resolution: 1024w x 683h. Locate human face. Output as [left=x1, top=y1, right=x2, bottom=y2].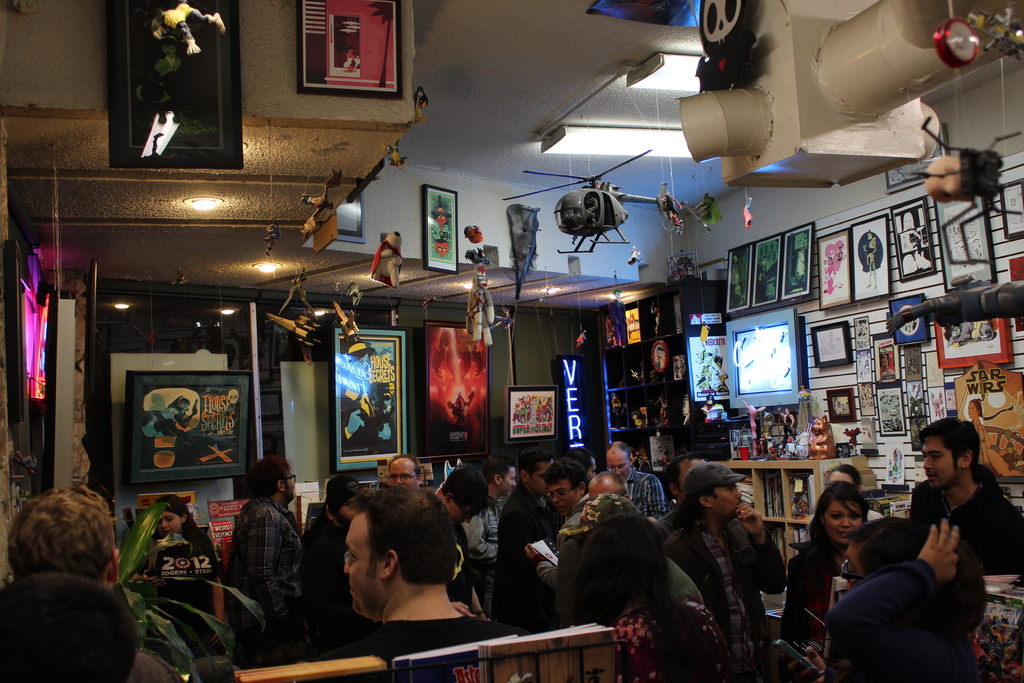
[left=600, top=444, right=628, bottom=472].
